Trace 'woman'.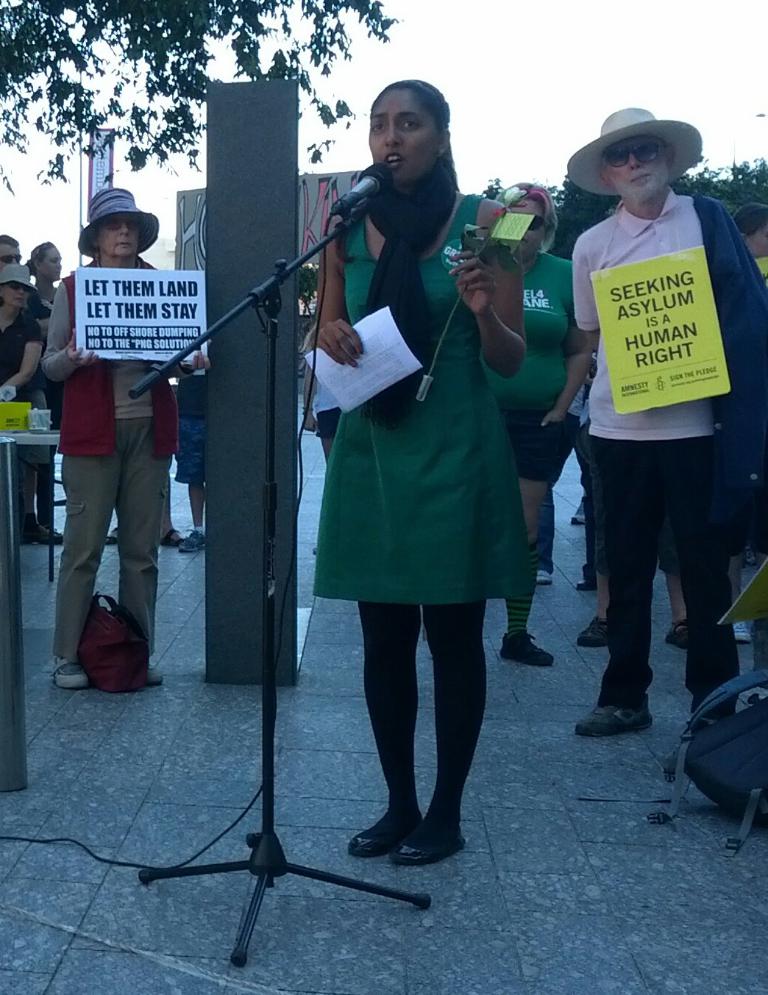
Traced to [x1=37, y1=189, x2=207, y2=691].
